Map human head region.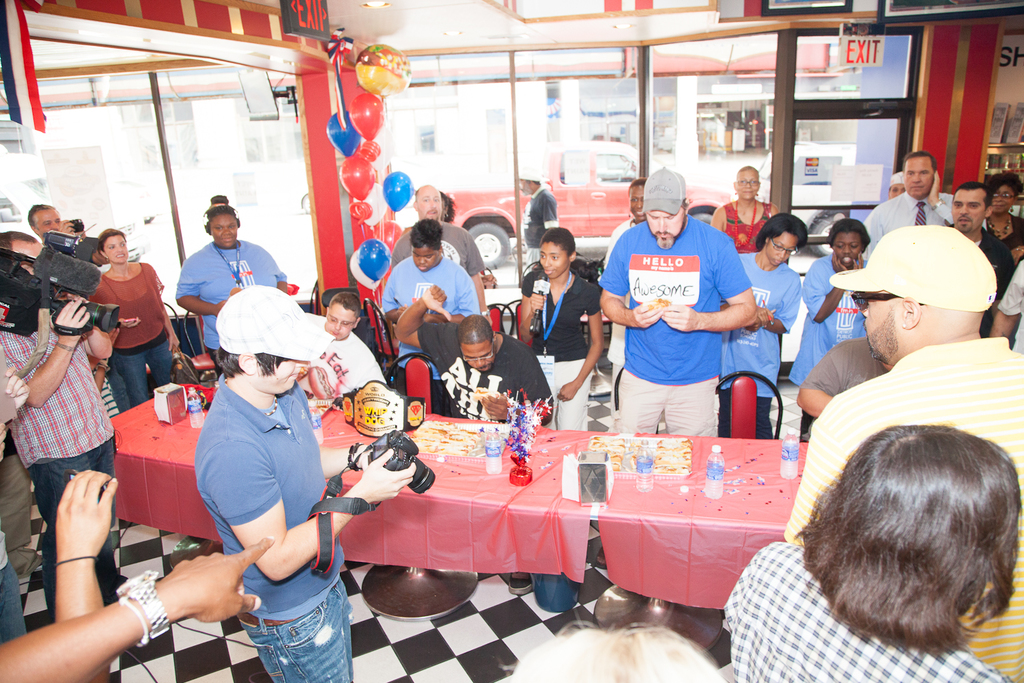
Mapped to l=27, t=204, r=63, b=237.
